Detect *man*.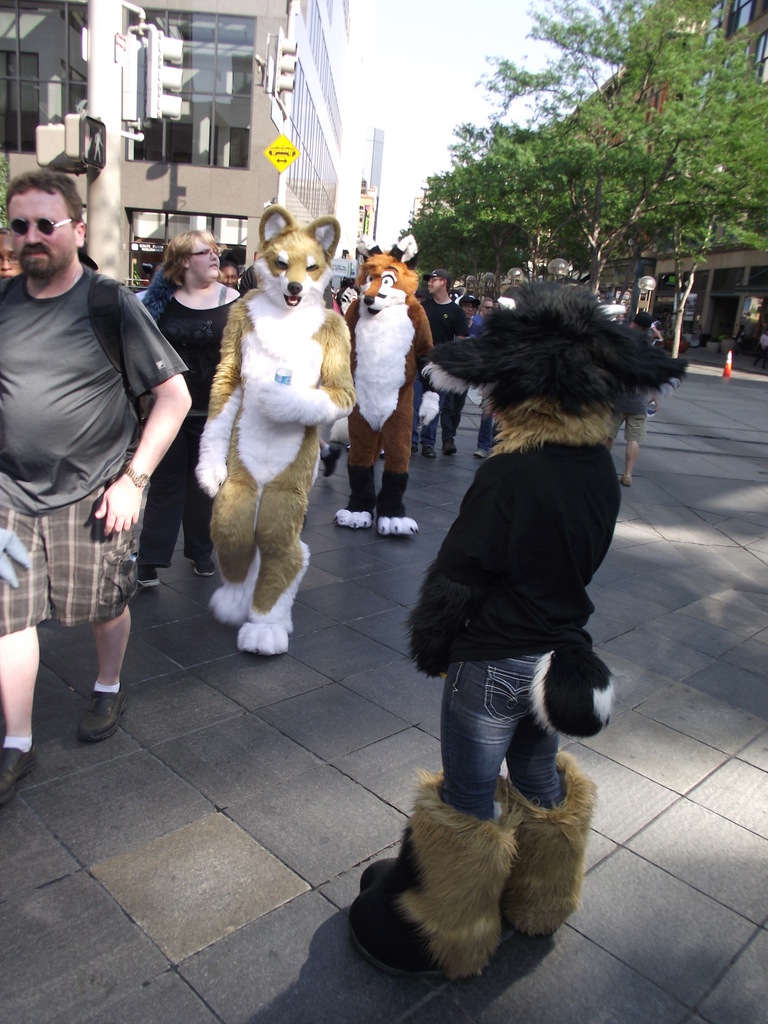
Detected at 412, 268, 469, 457.
